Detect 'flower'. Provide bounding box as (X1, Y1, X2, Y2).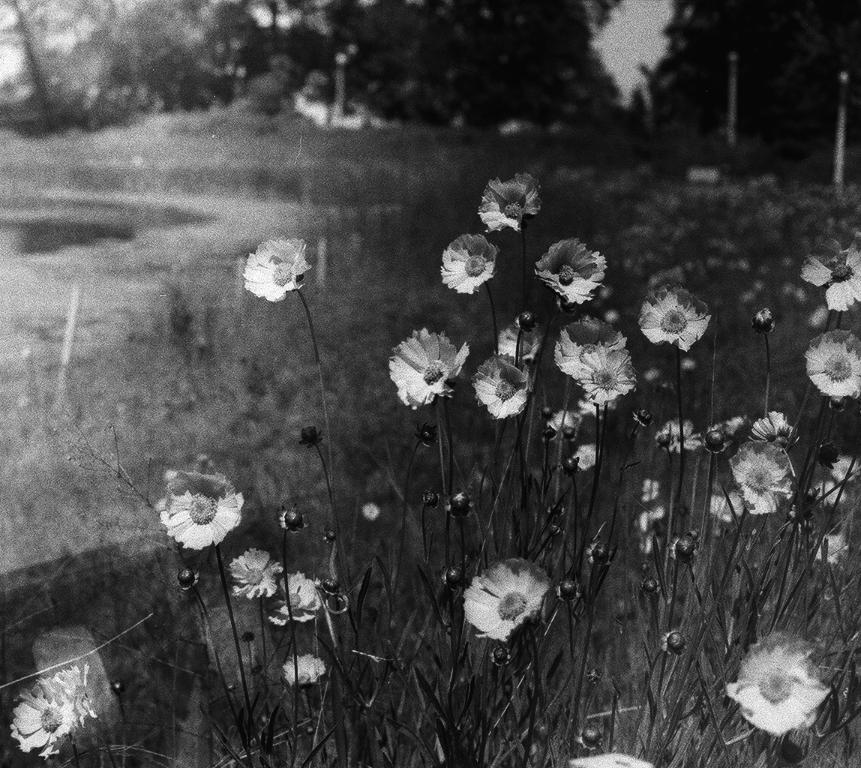
(491, 314, 555, 364).
